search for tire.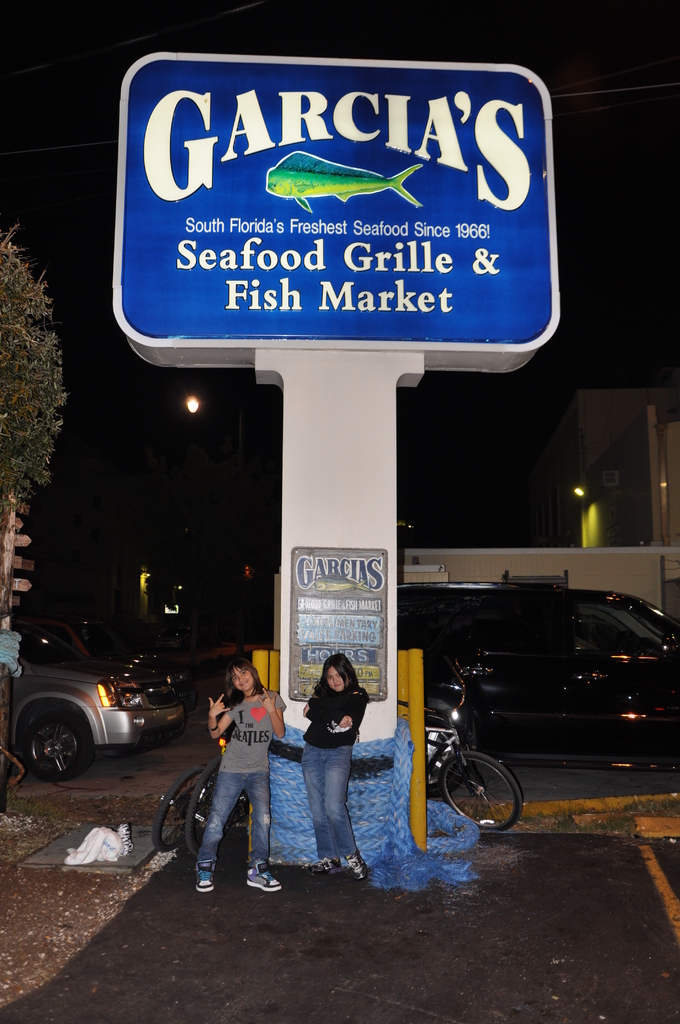
Found at [437, 752, 521, 833].
